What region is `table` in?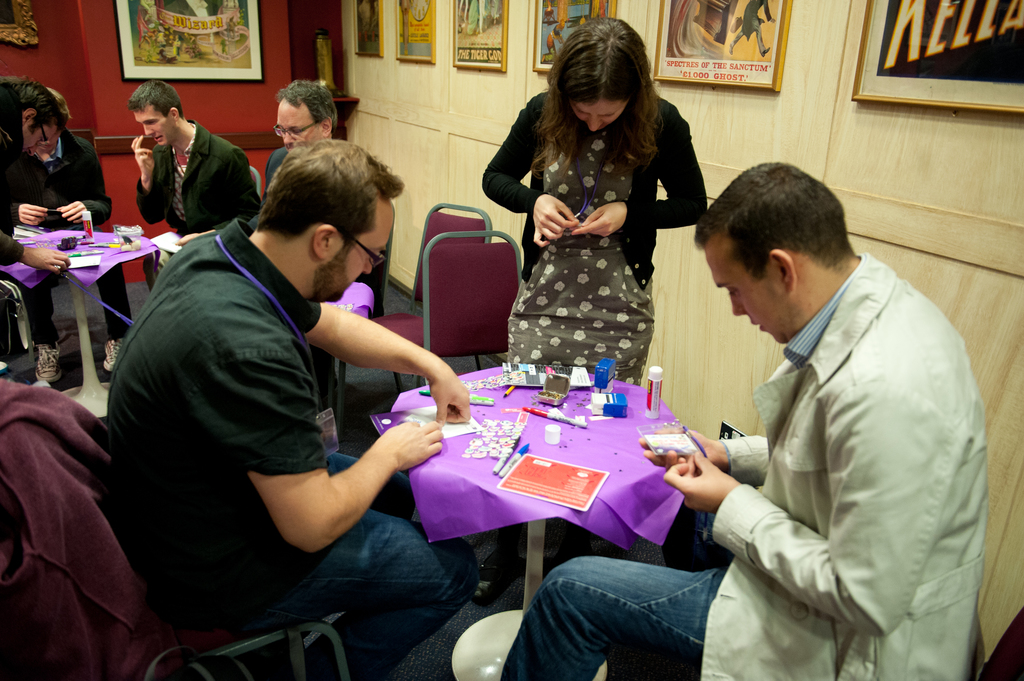
crop(0, 230, 160, 417).
